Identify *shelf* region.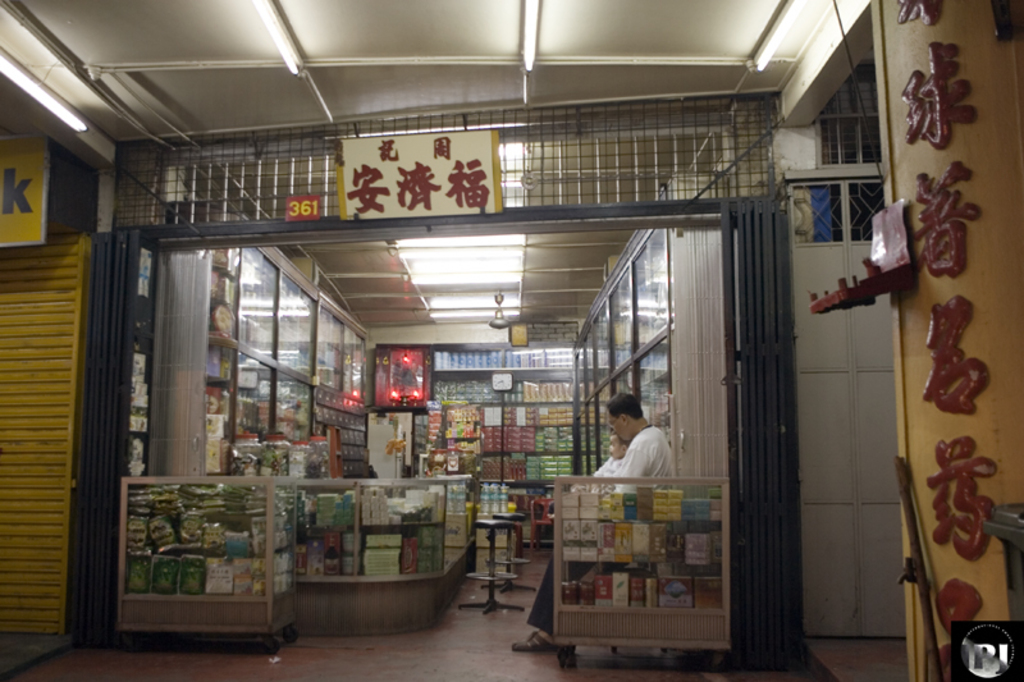
Region: 595,361,631,473.
